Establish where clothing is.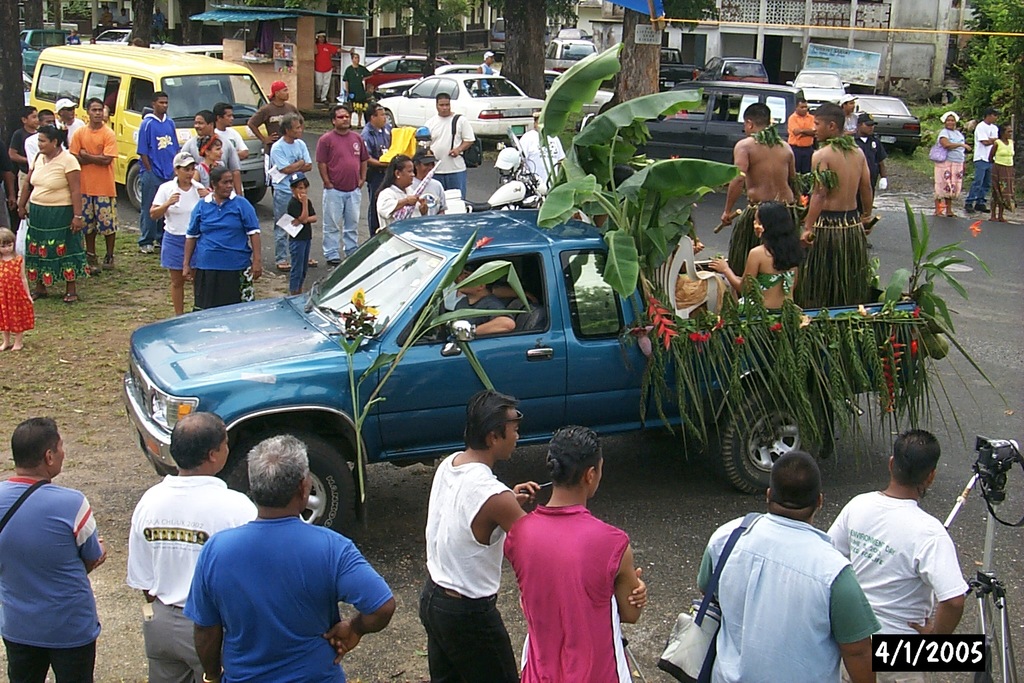
Established at 192:267:255:314.
